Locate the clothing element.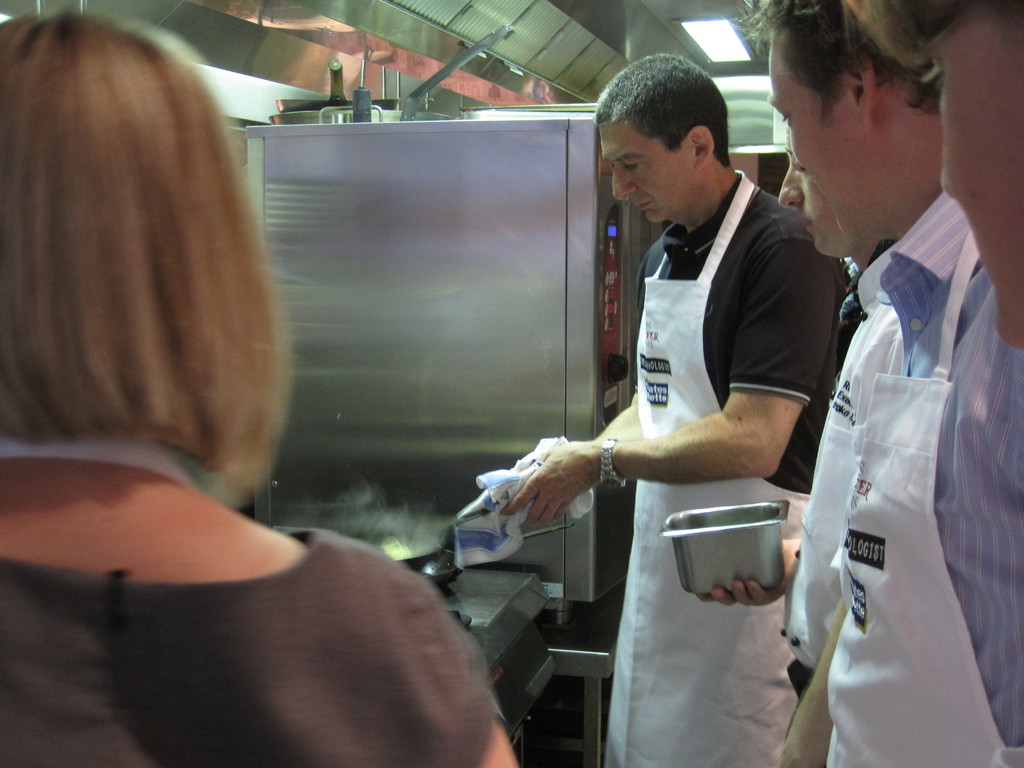
Element bbox: crop(794, 255, 915, 703).
